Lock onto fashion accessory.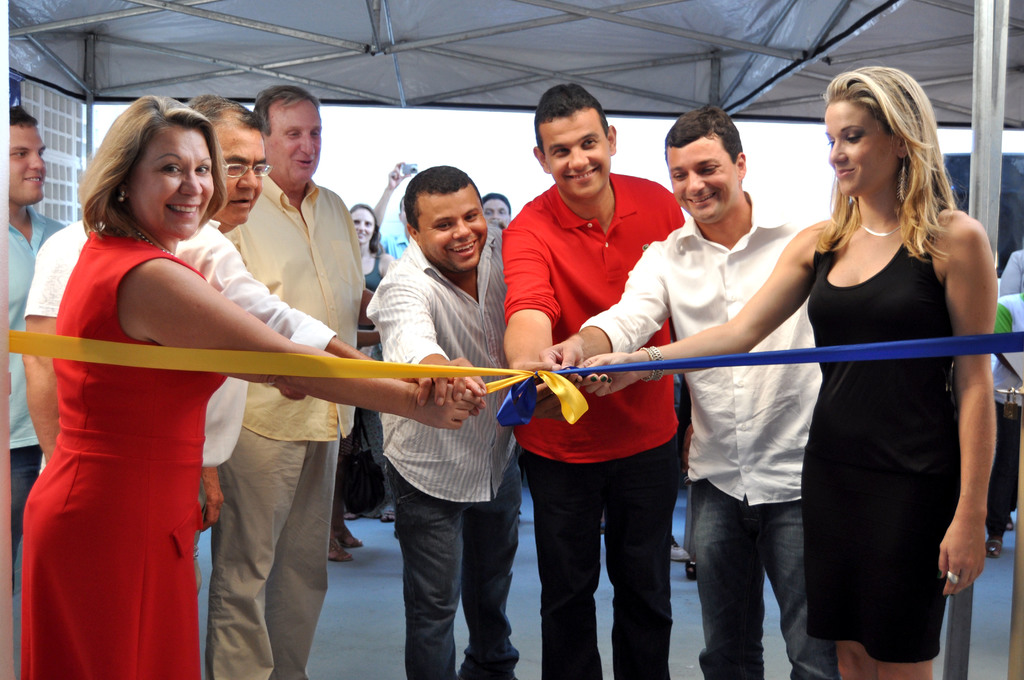
Locked: left=341, top=529, right=364, bottom=546.
